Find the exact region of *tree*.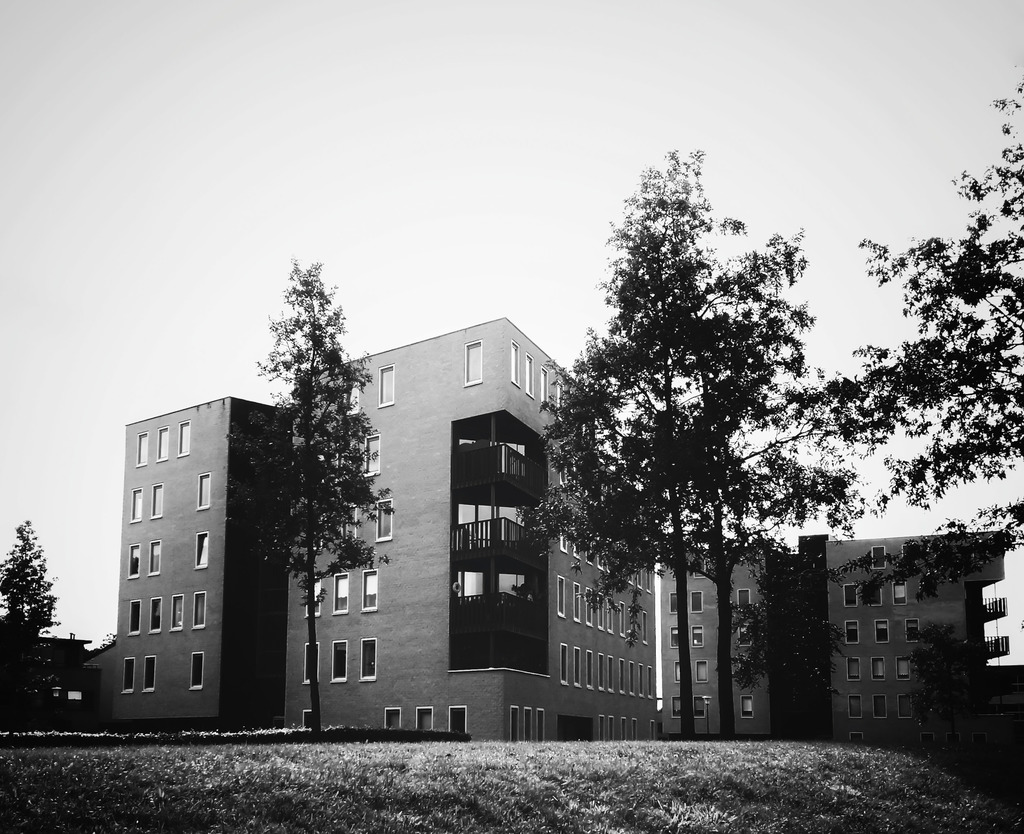
Exact region: bbox(234, 230, 386, 696).
